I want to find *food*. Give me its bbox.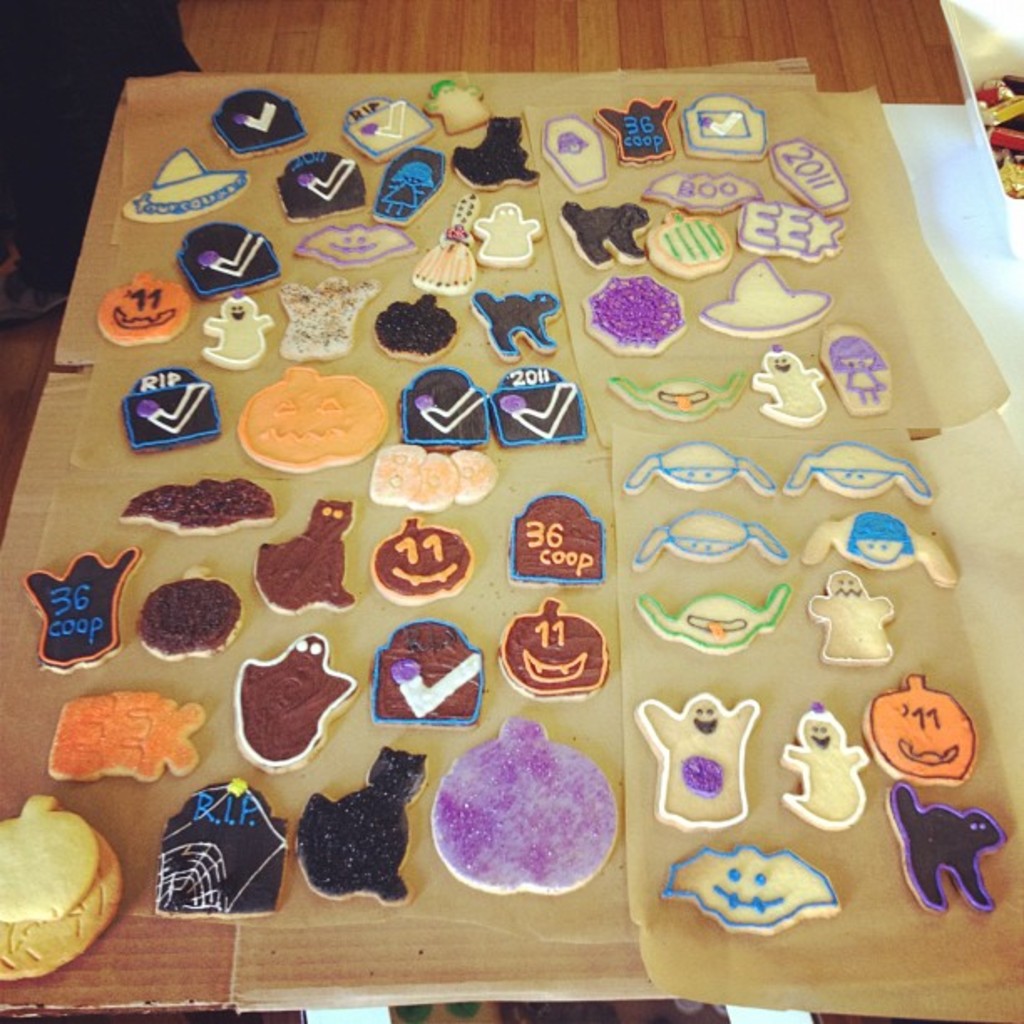
[left=699, top=258, right=832, bottom=341].
